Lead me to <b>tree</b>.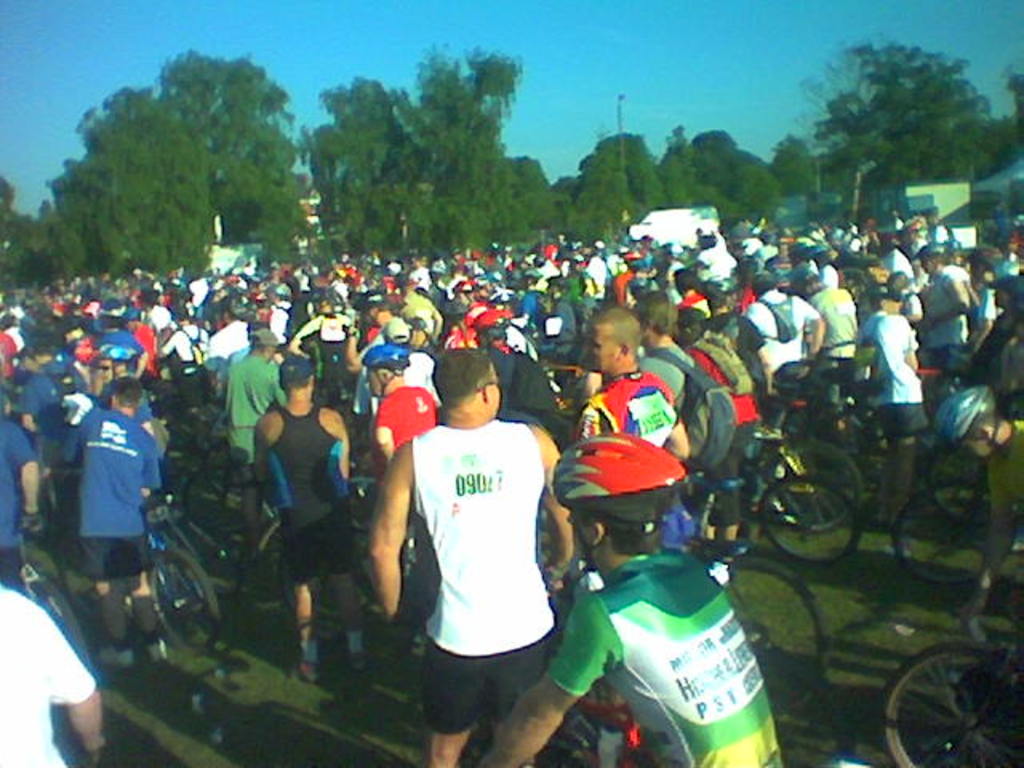
Lead to region(560, 152, 642, 243).
